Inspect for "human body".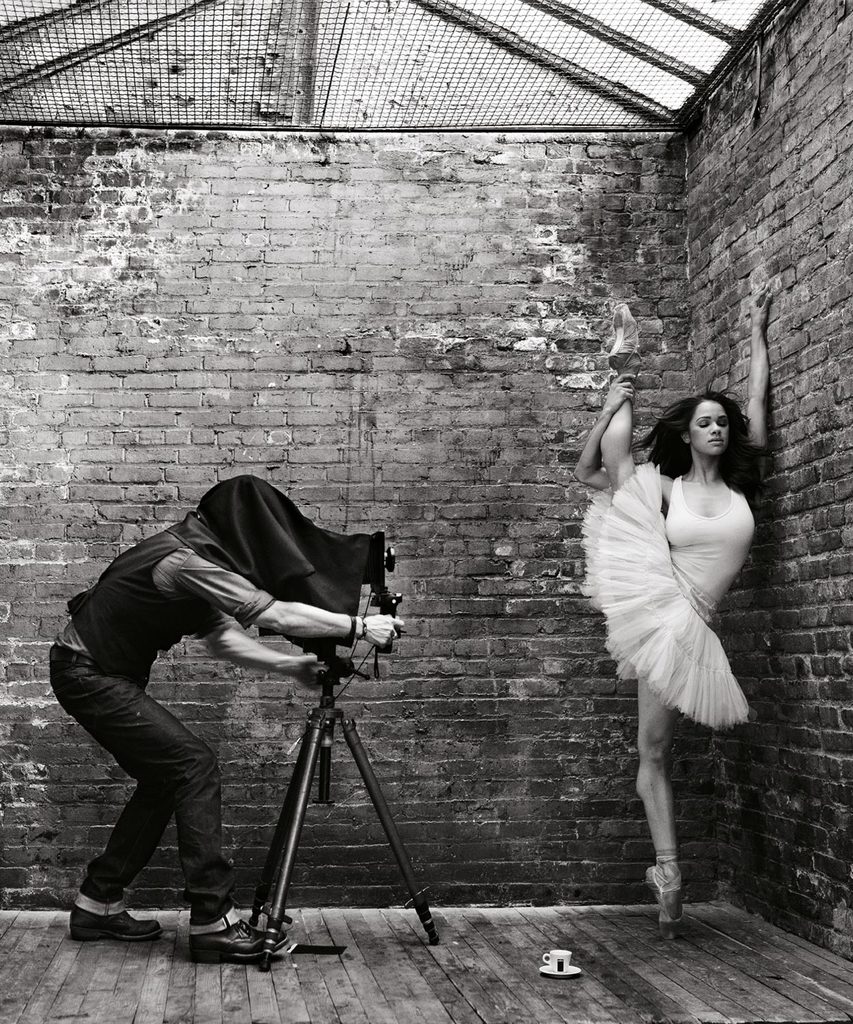
Inspection: (x1=45, y1=468, x2=401, y2=960).
